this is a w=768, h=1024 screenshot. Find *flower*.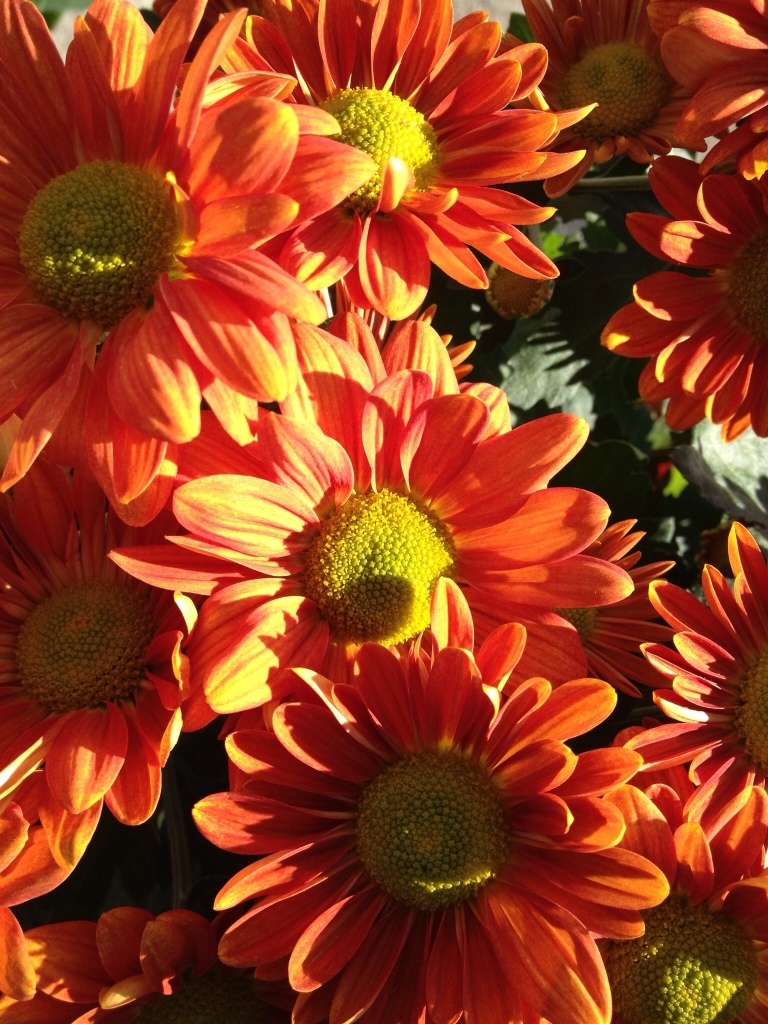
Bounding box: 545, 0, 767, 199.
